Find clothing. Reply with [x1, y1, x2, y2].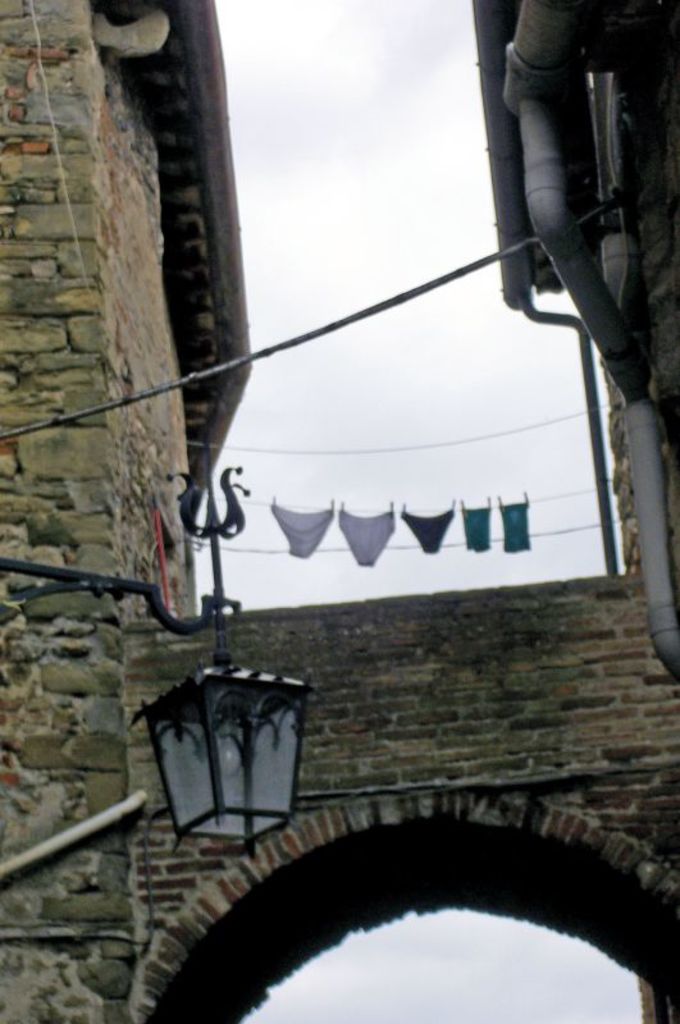
[402, 513, 456, 550].
